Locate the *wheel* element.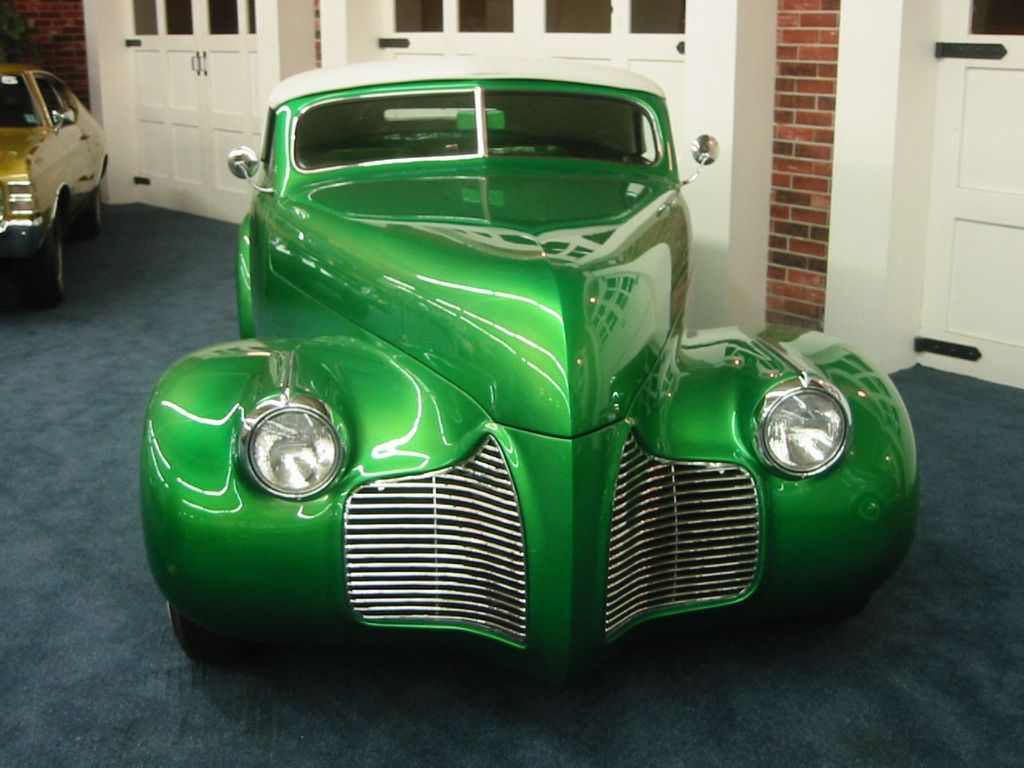
Element bbox: locate(74, 190, 102, 239).
